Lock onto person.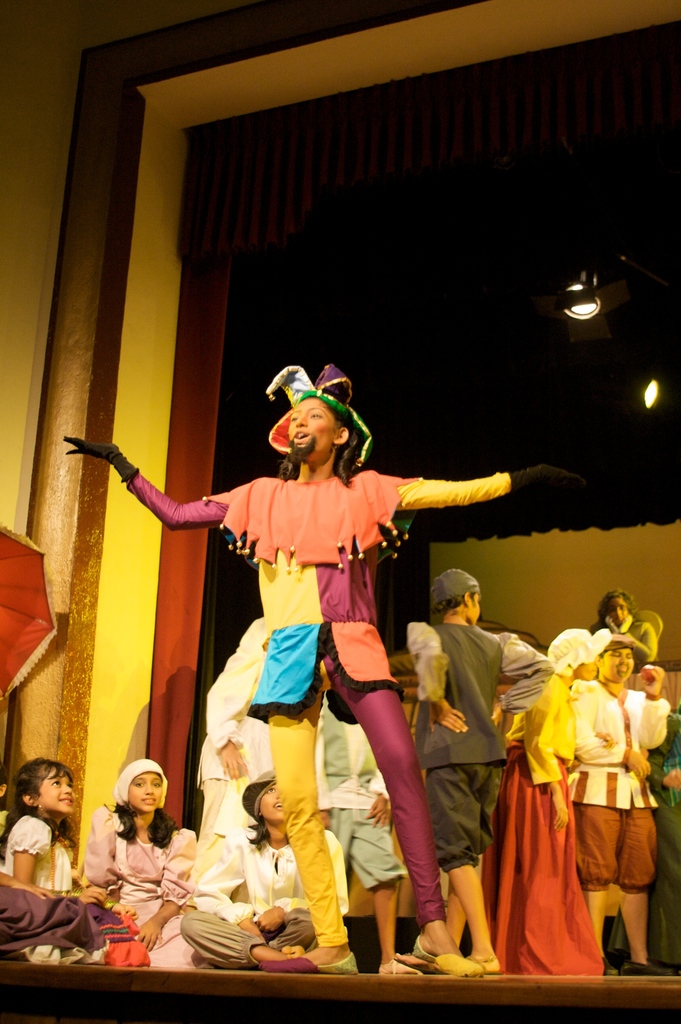
Locked: box=[61, 360, 600, 972].
